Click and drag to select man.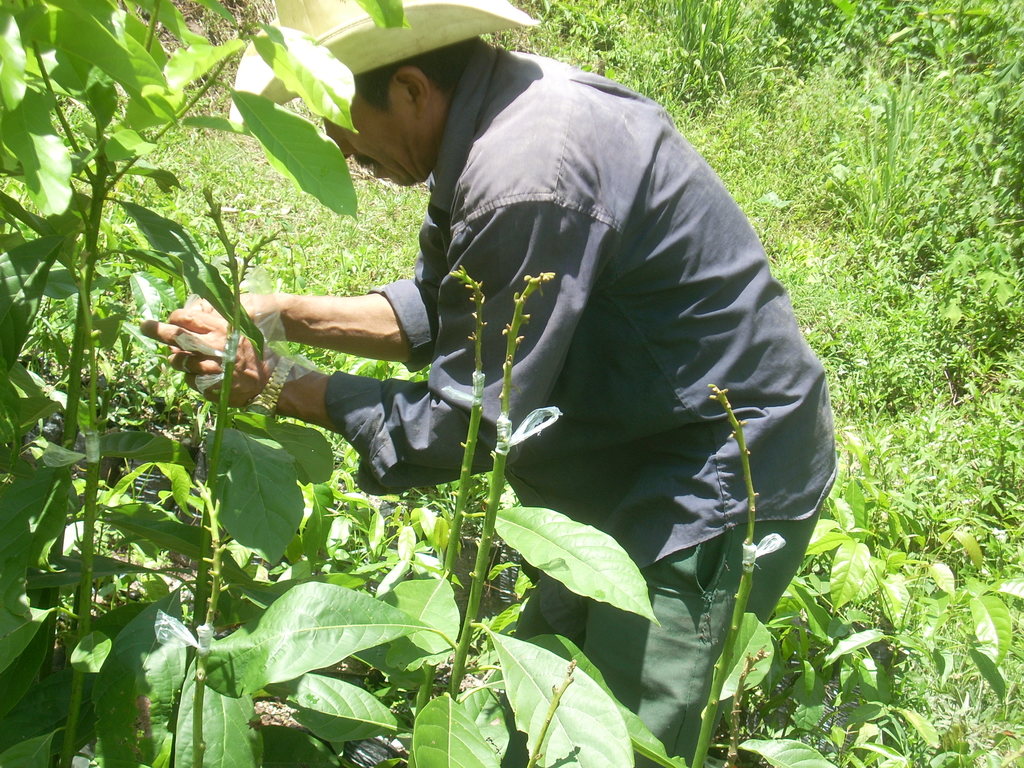
Selection: crop(138, 0, 844, 767).
